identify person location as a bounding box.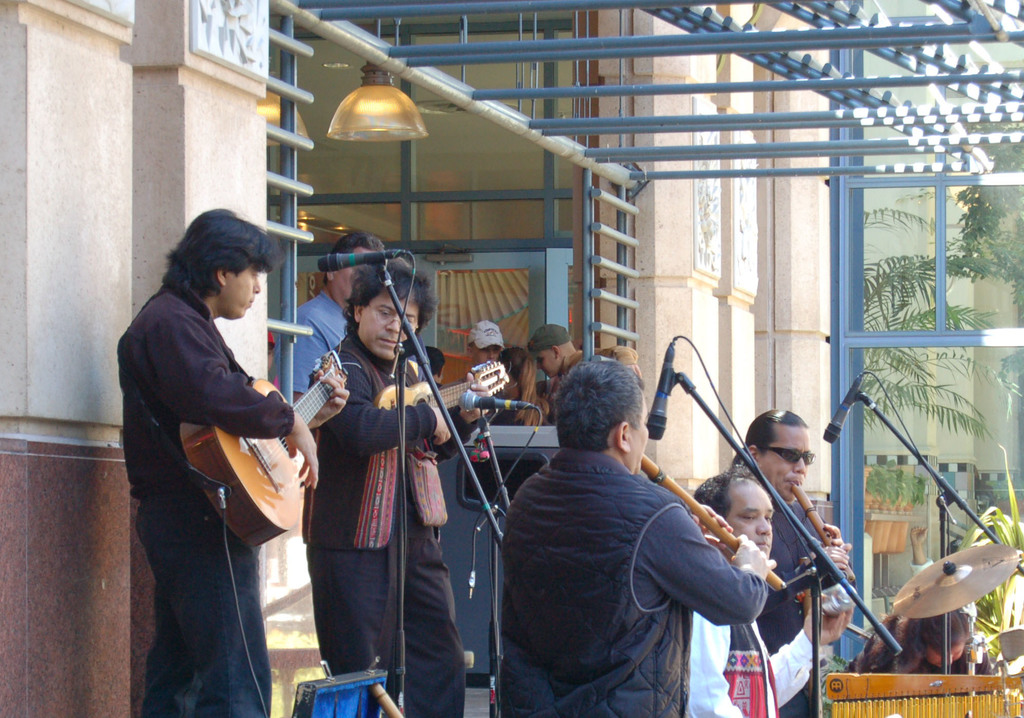
(687, 472, 863, 717).
